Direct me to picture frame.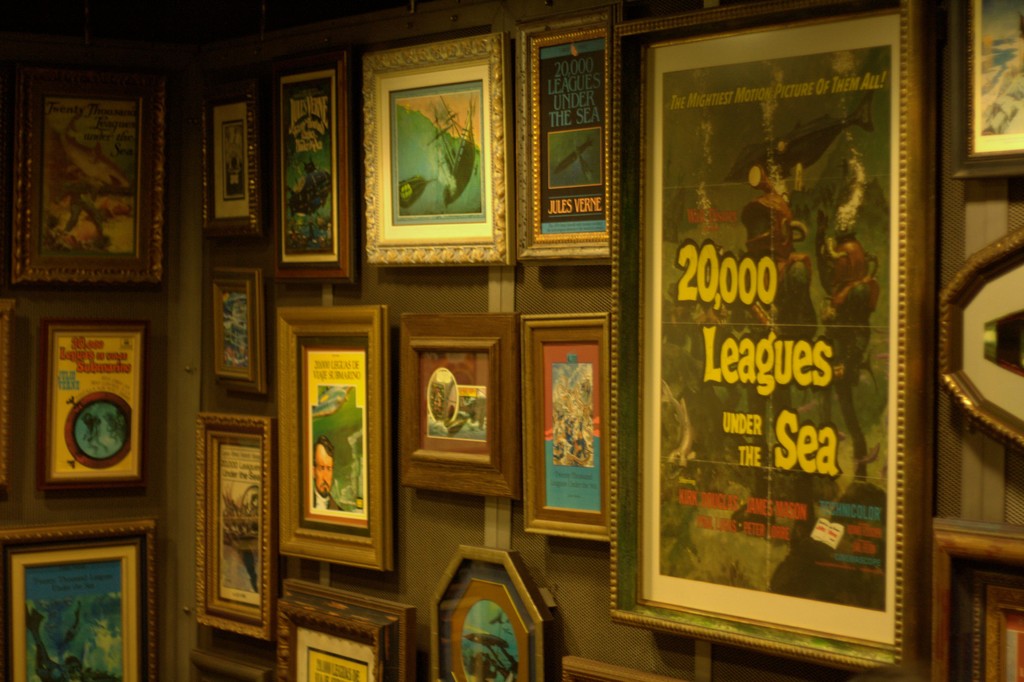
Direction: <box>0,299,14,499</box>.
